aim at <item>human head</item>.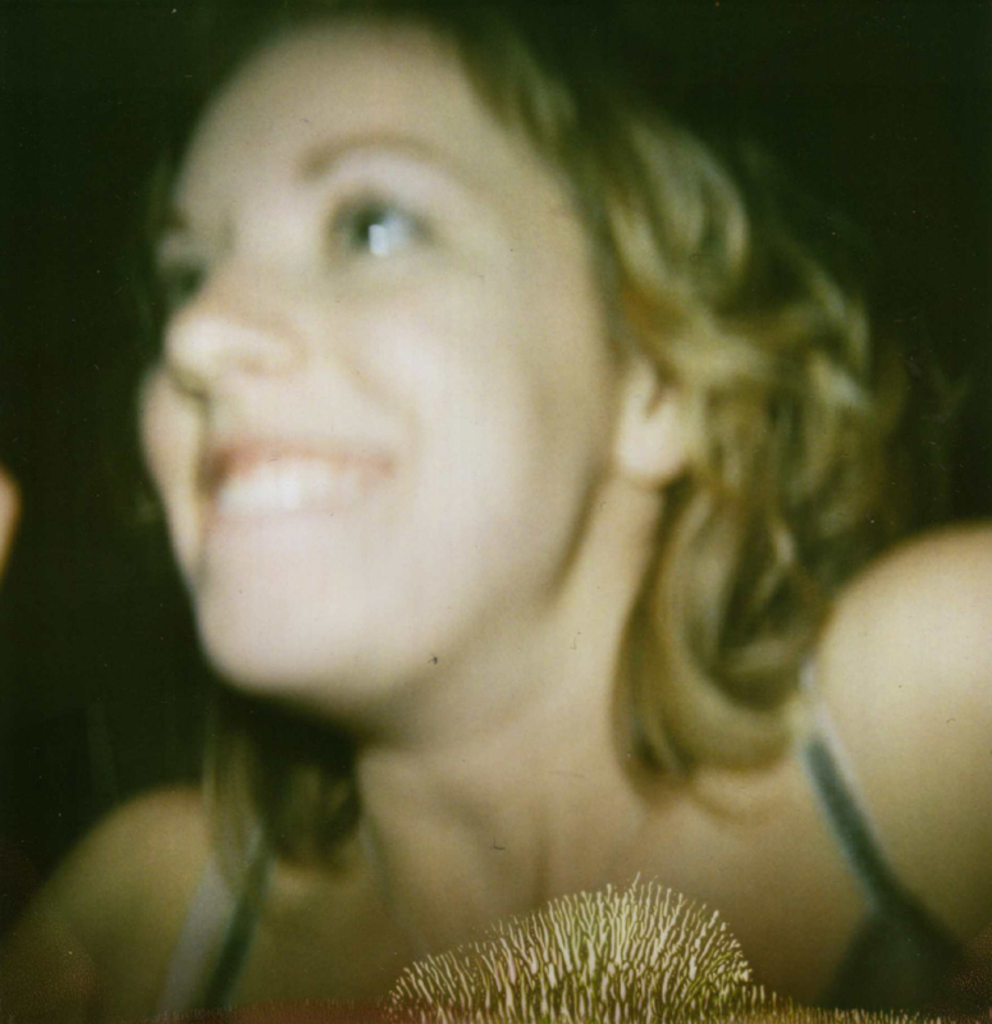
Aimed at (88, 37, 774, 663).
